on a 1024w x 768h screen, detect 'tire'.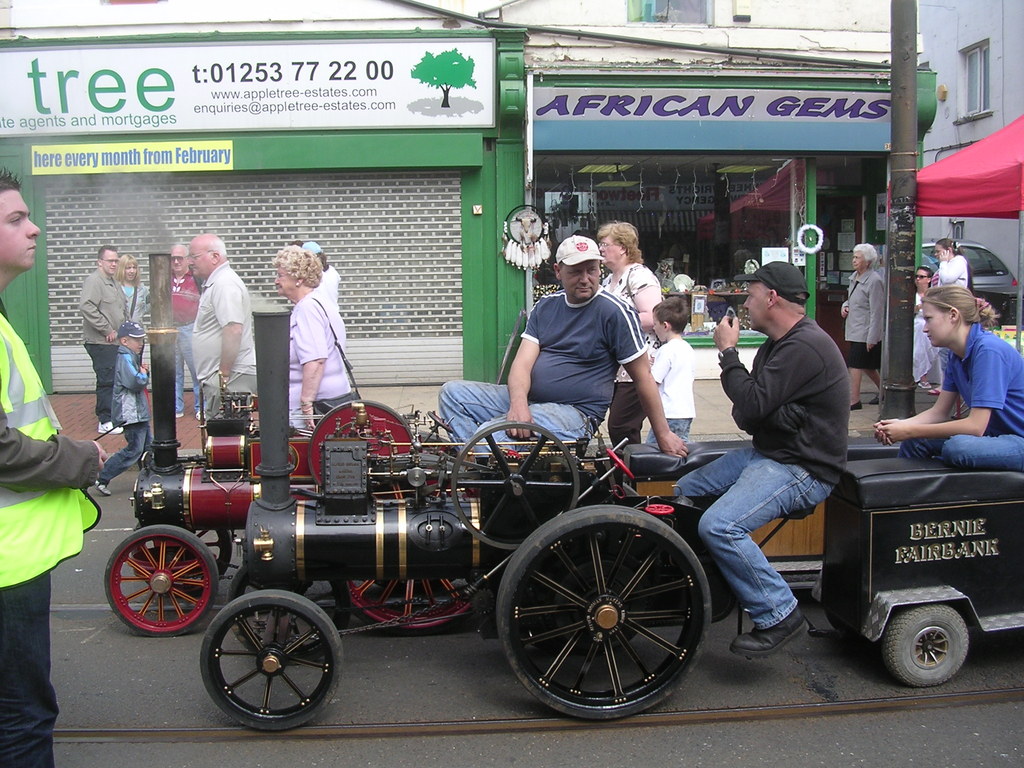
box(324, 572, 492, 630).
